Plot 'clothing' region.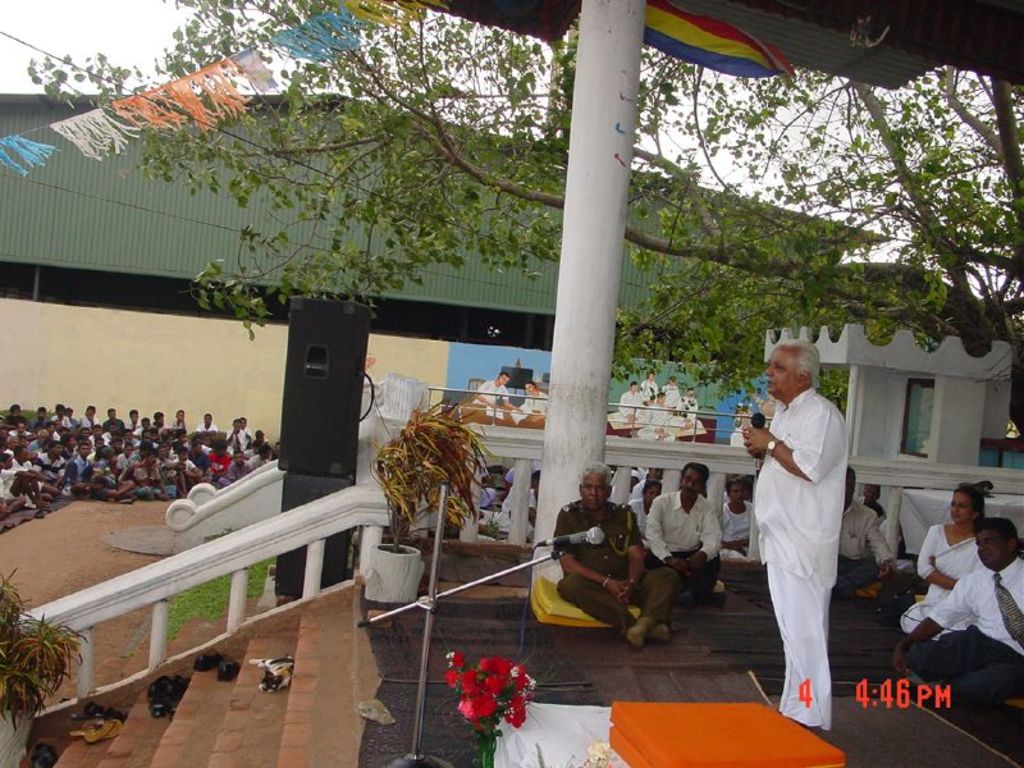
Plotted at select_region(227, 430, 246, 449).
